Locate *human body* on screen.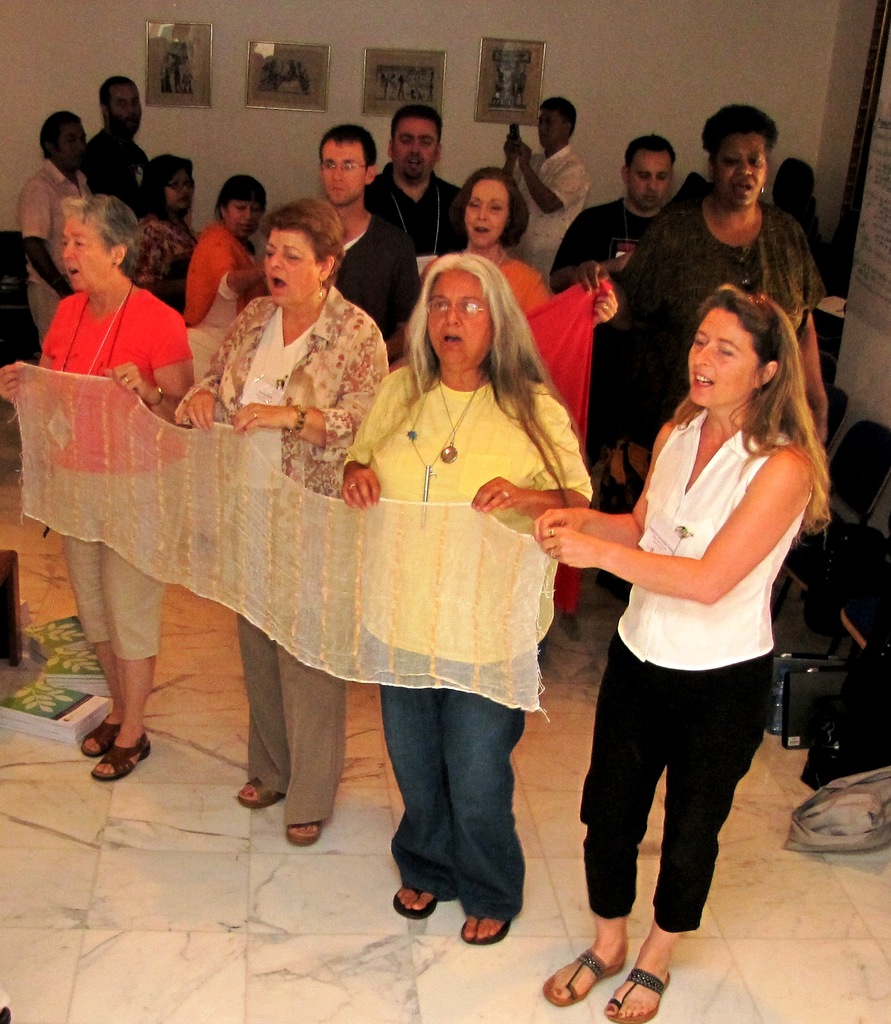
On screen at [left=0, top=281, right=199, bottom=781].
